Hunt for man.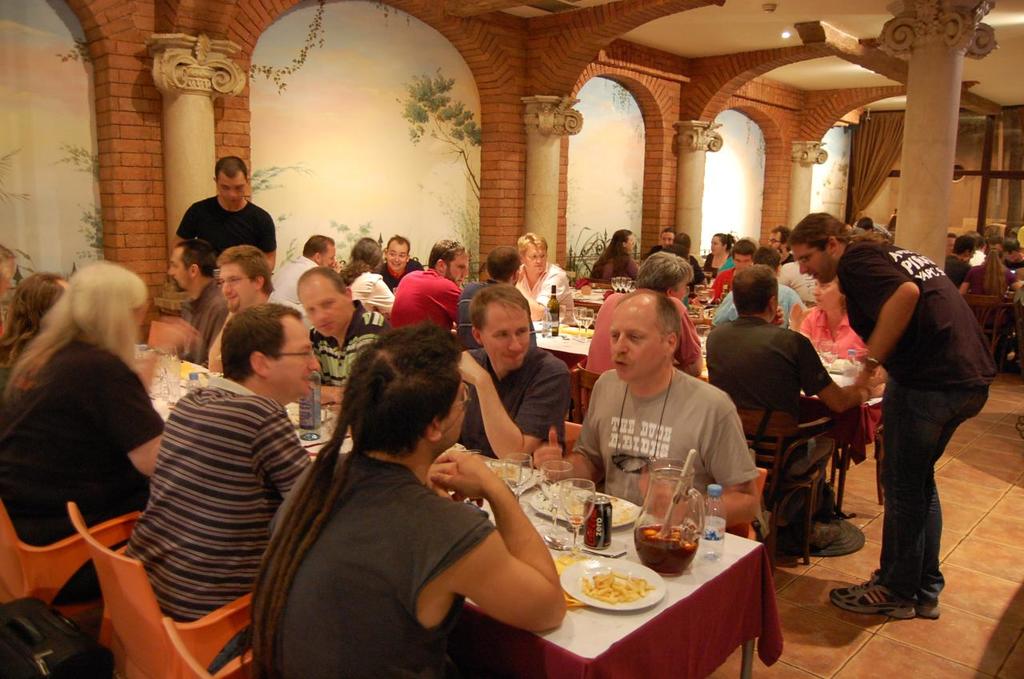
Hunted down at 306 262 394 426.
